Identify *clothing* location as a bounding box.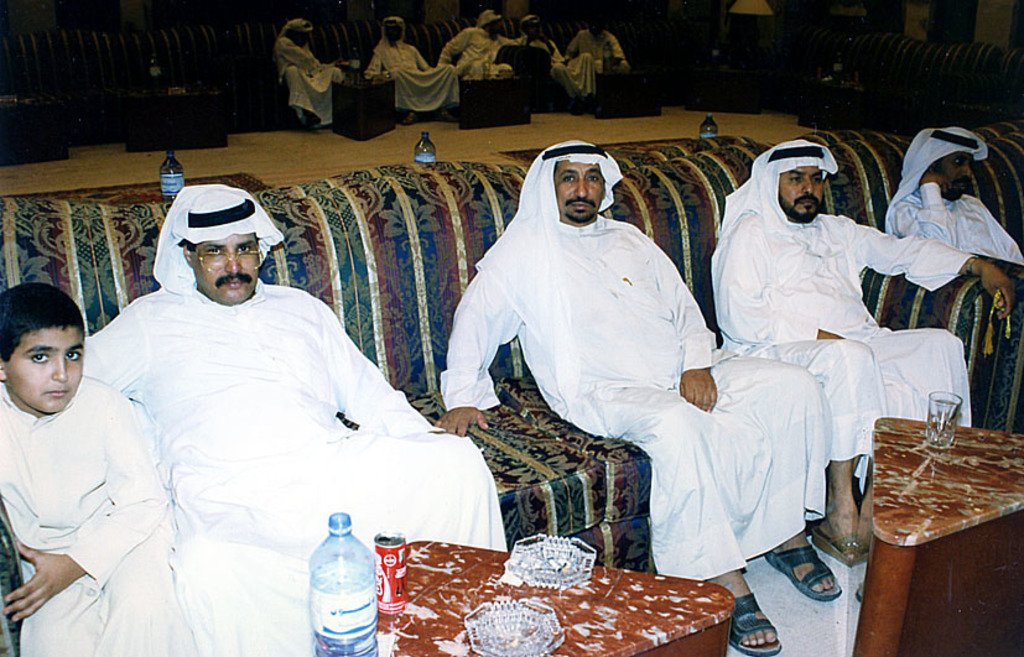
bbox(275, 19, 344, 127).
